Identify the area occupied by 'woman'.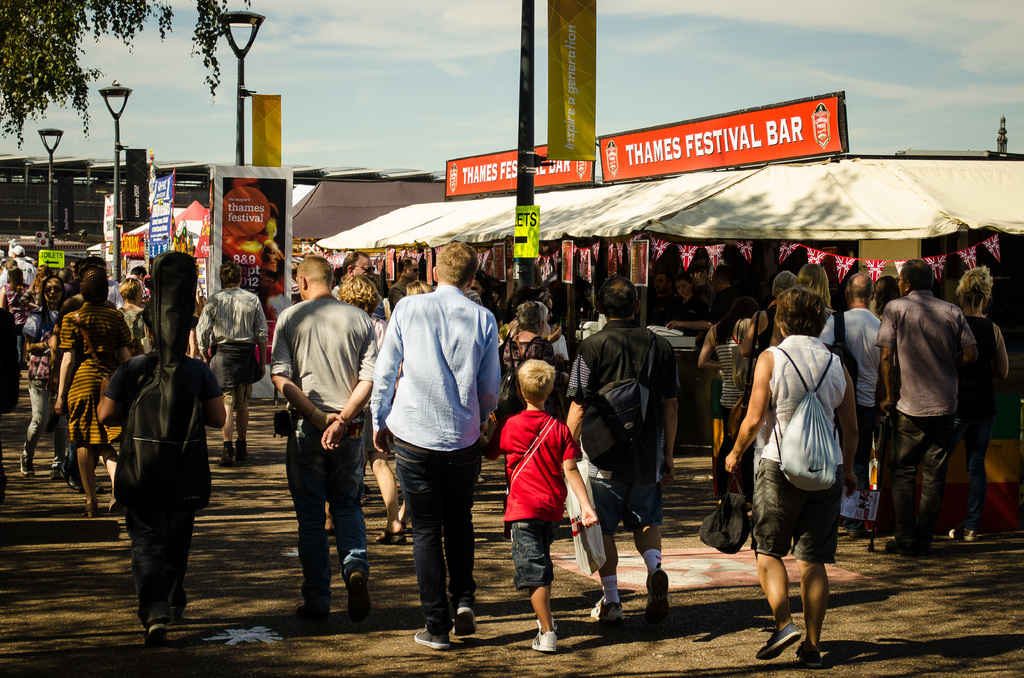
Area: <box>948,262,1012,538</box>.
